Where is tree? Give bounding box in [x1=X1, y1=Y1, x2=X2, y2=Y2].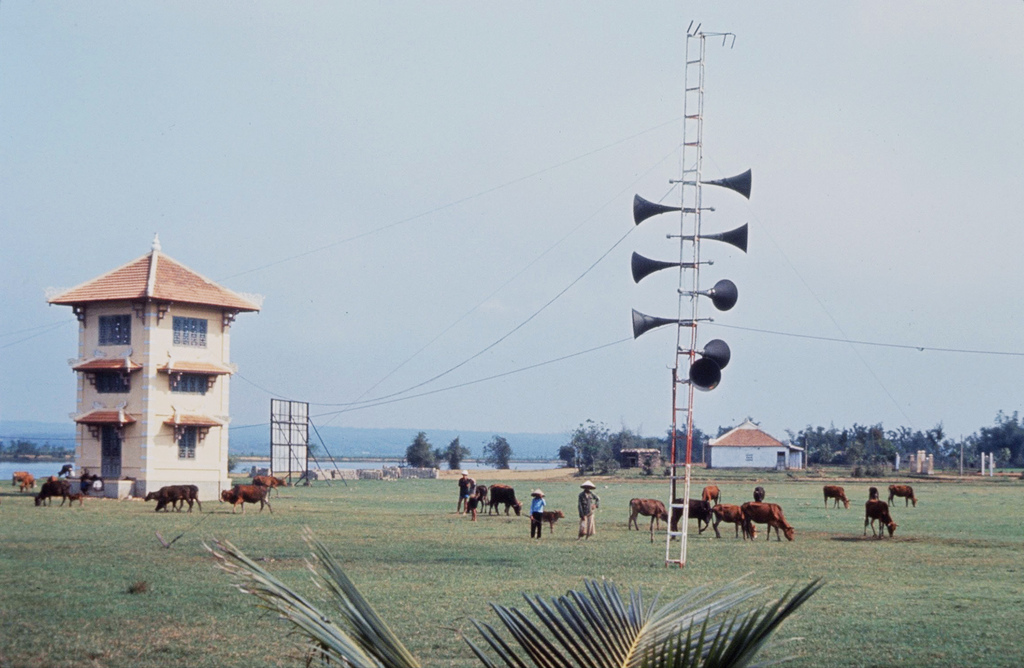
[x1=482, y1=439, x2=511, y2=469].
